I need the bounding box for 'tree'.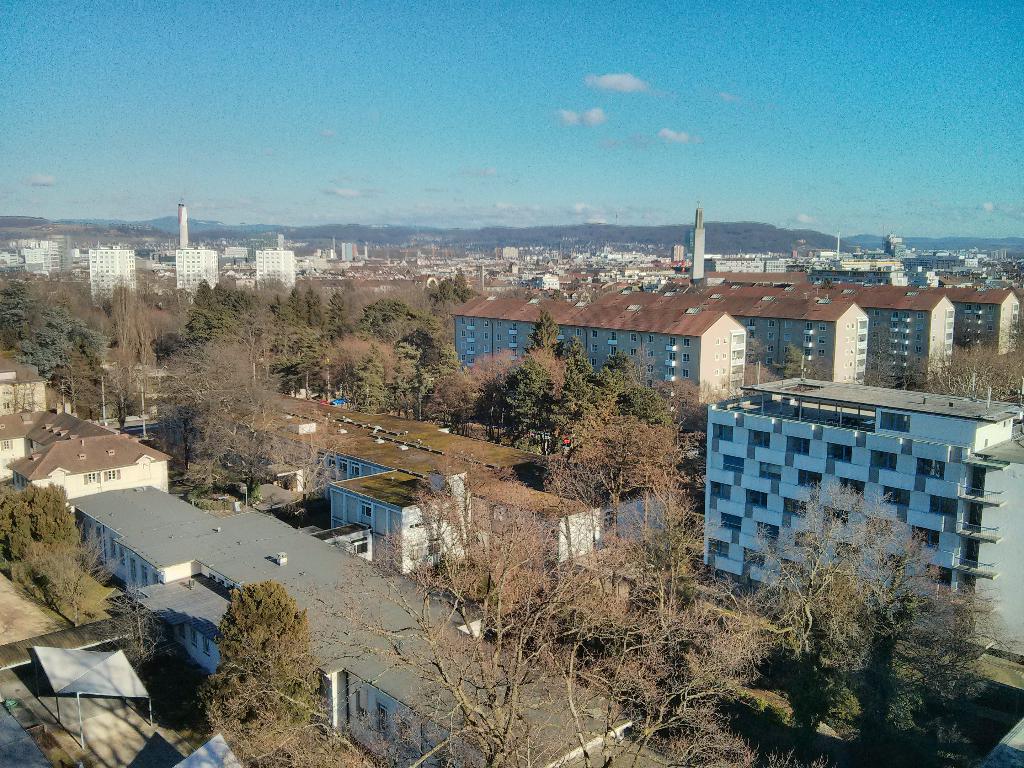
Here it is: Rect(718, 513, 997, 759).
